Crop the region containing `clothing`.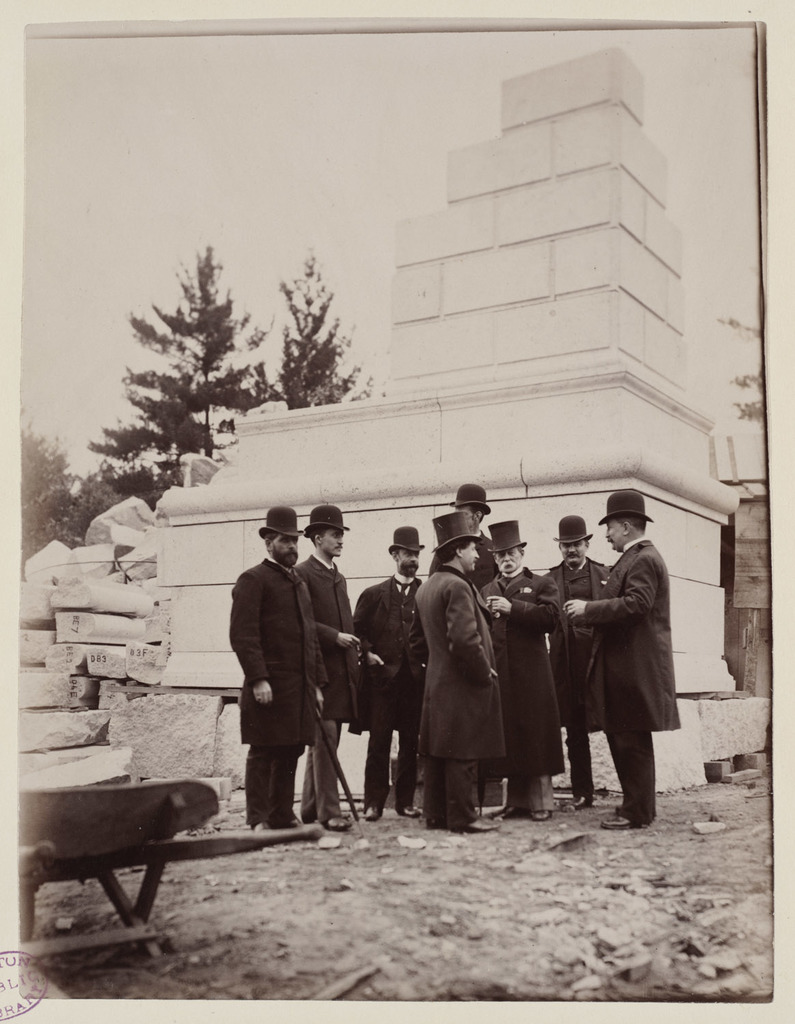
Crop region: {"x1": 295, "y1": 552, "x2": 362, "y2": 821}.
